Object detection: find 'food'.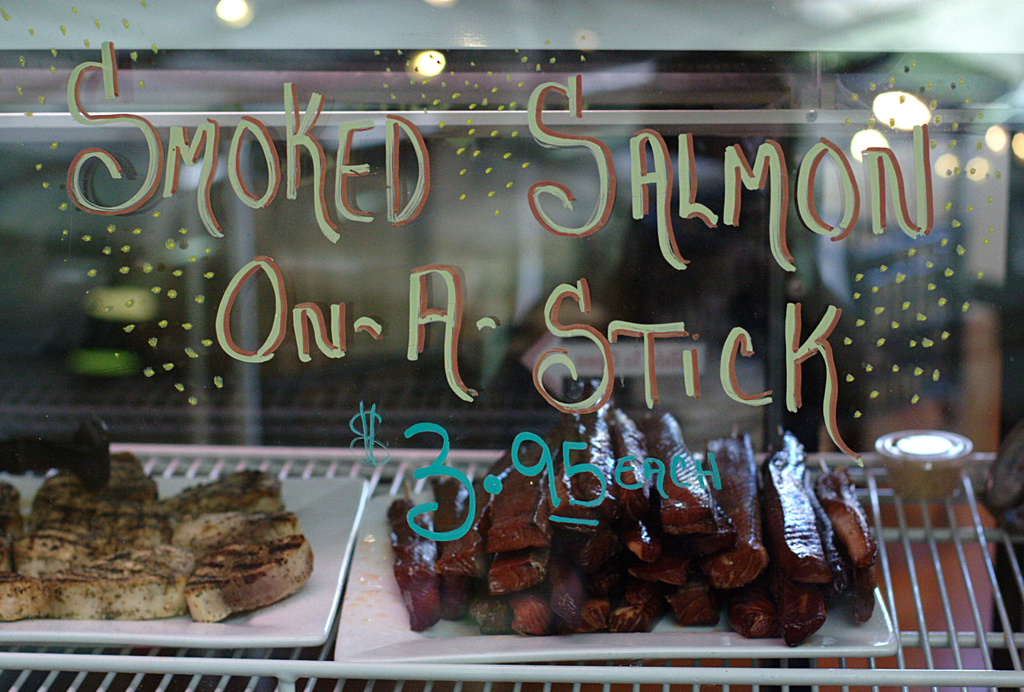
x1=384, y1=377, x2=879, y2=647.
